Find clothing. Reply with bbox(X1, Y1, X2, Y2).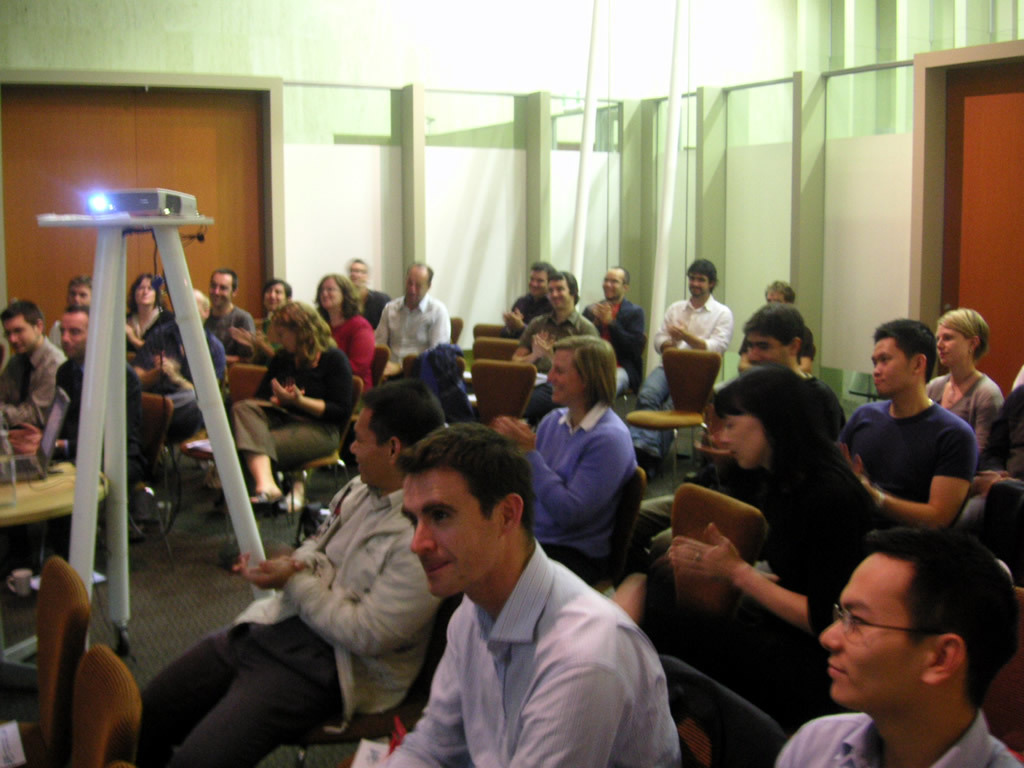
bbox(629, 292, 735, 464).
